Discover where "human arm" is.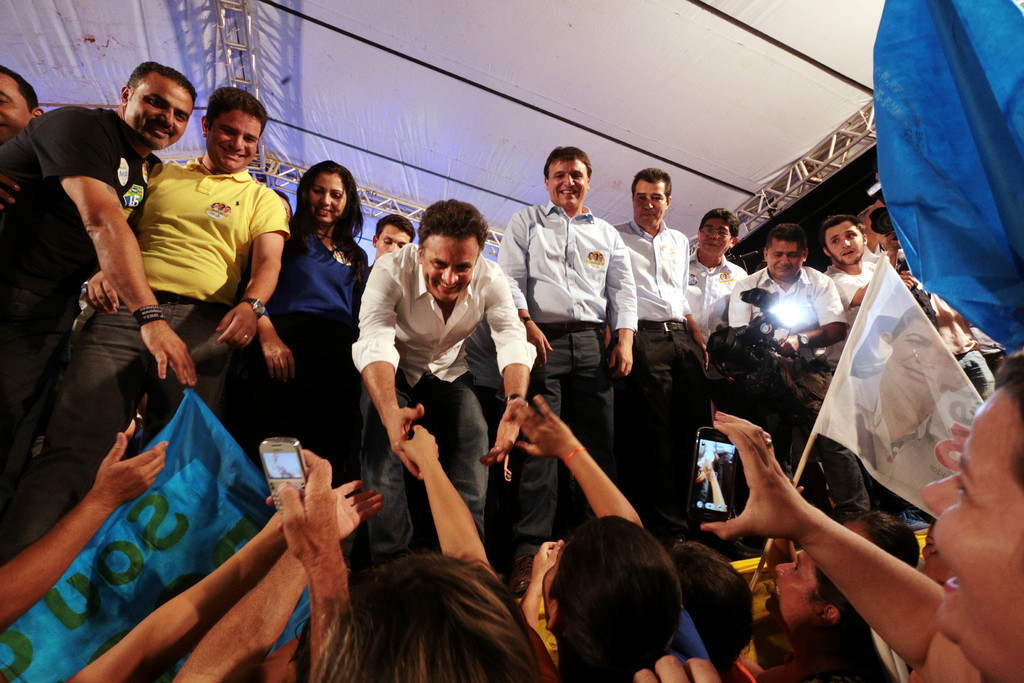
Discovered at BBox(493, 210, 556, 367).
